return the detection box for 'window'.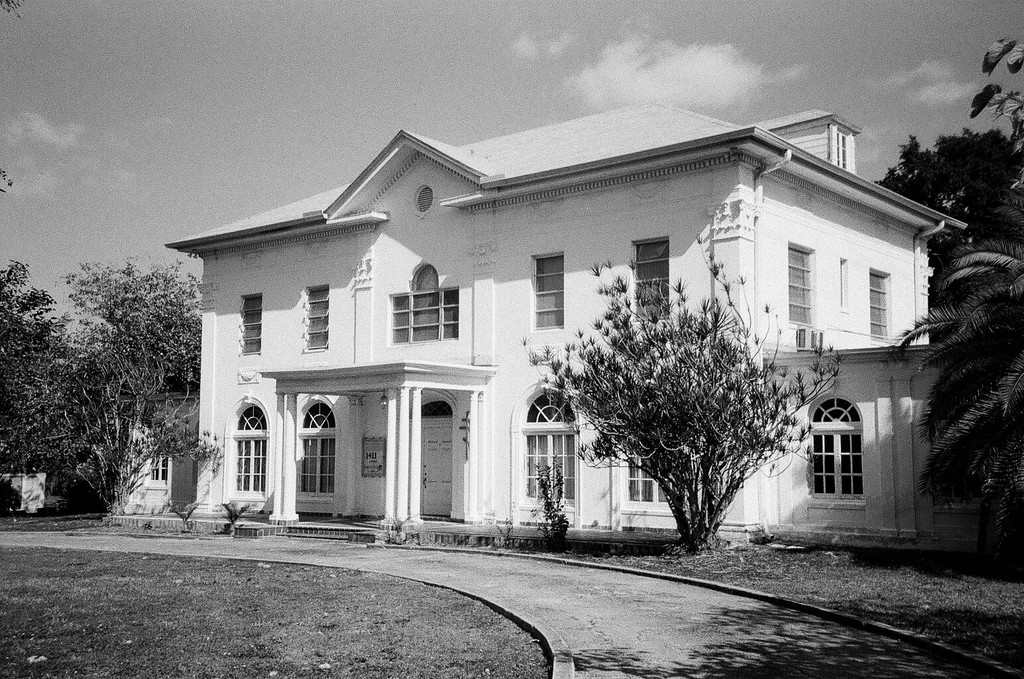
select_region(304, 287, 330, 353).
